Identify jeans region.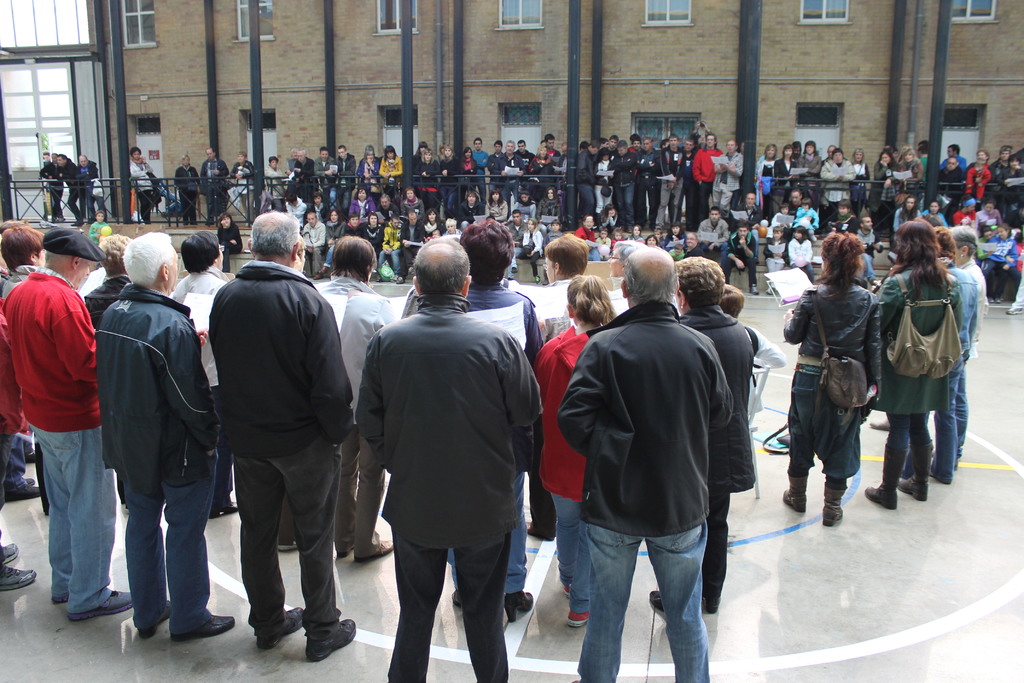
Region: [left=580, top=520, right=712, bottom=682].
